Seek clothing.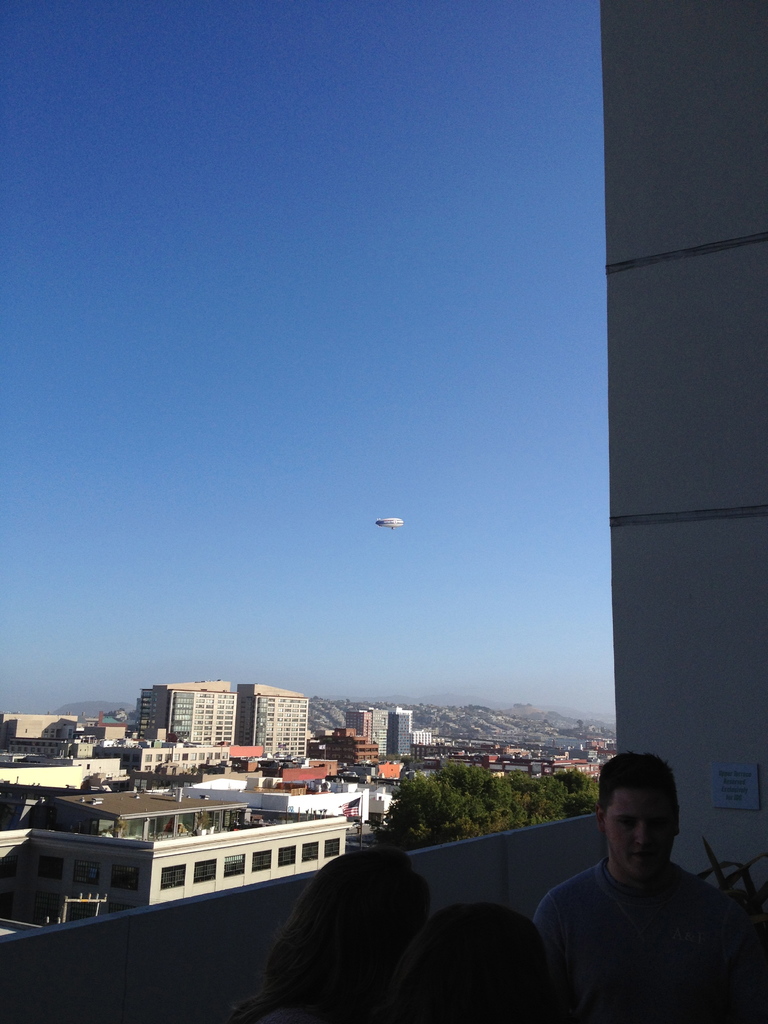
rect(529, 869, 767, 1023).
